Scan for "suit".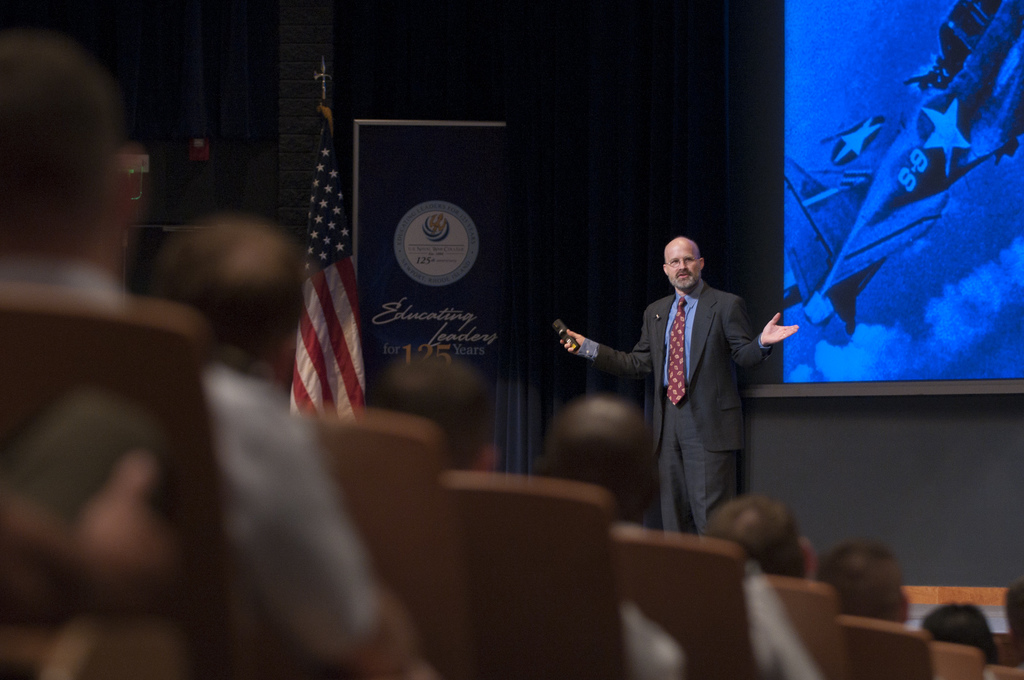
Scan result: pyautogui.locateOnScreen(576, 245, 796, 530).
